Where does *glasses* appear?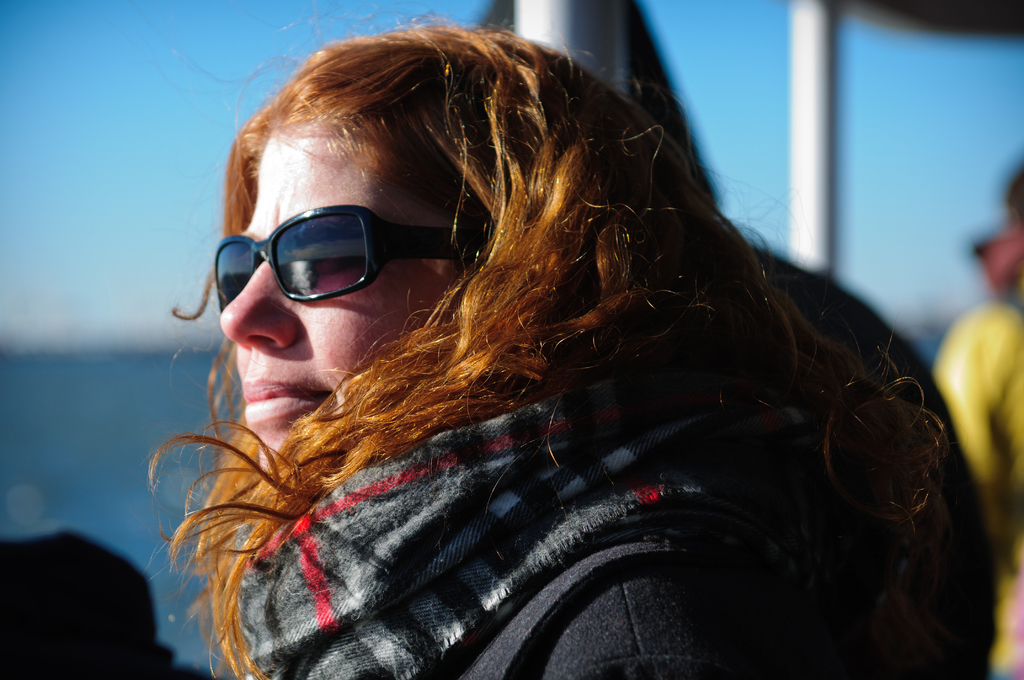
Appears at 184/191/491/334.
